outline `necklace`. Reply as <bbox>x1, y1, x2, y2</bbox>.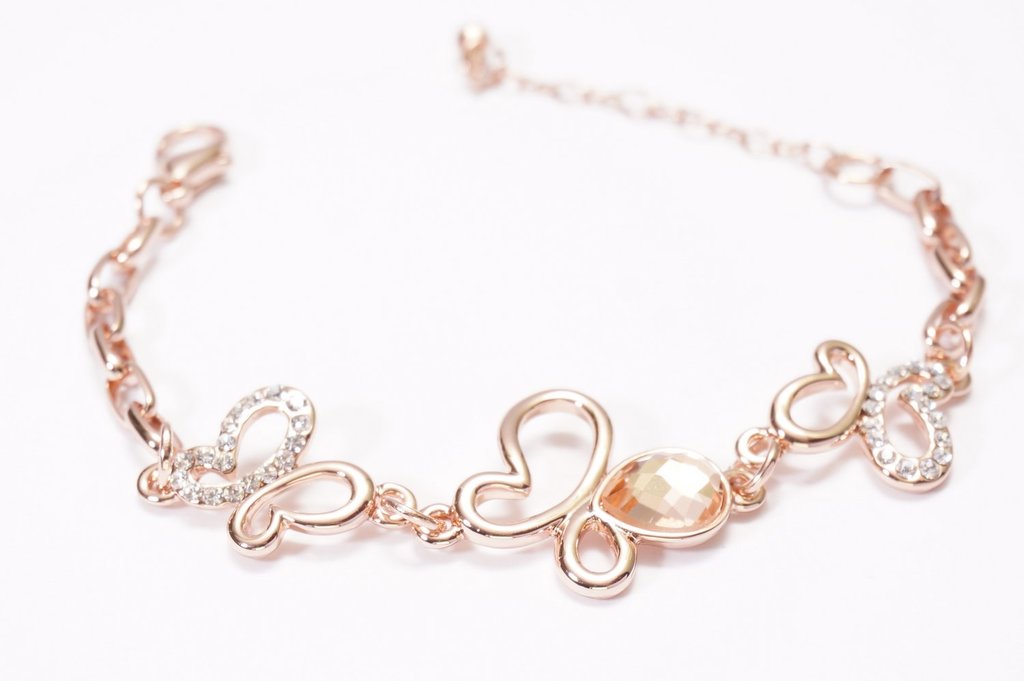
<bbox>113, 70, 971, 617</bbox>.
